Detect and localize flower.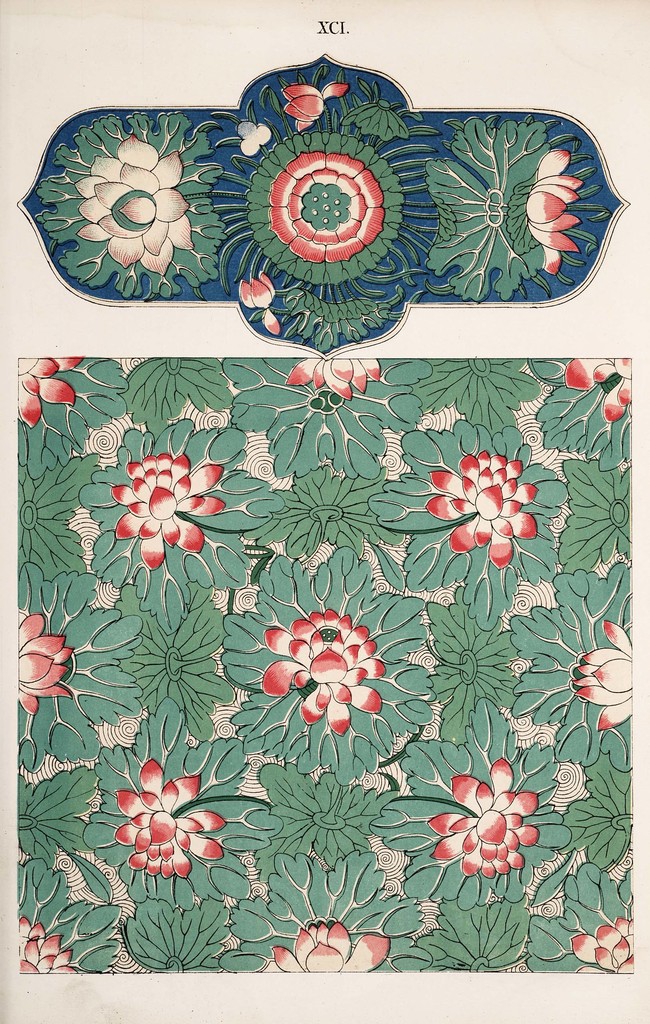
Localized at l=560, t=349, r=632, b=424.
